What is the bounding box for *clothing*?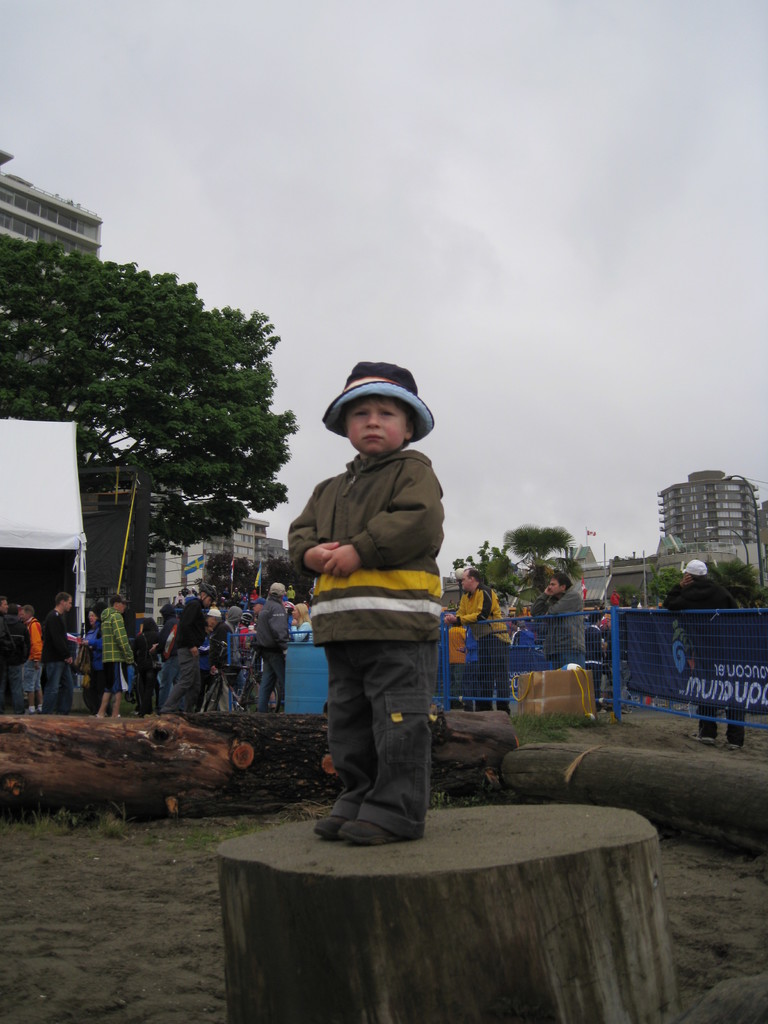
Rect(248, 600, 296, 698).
